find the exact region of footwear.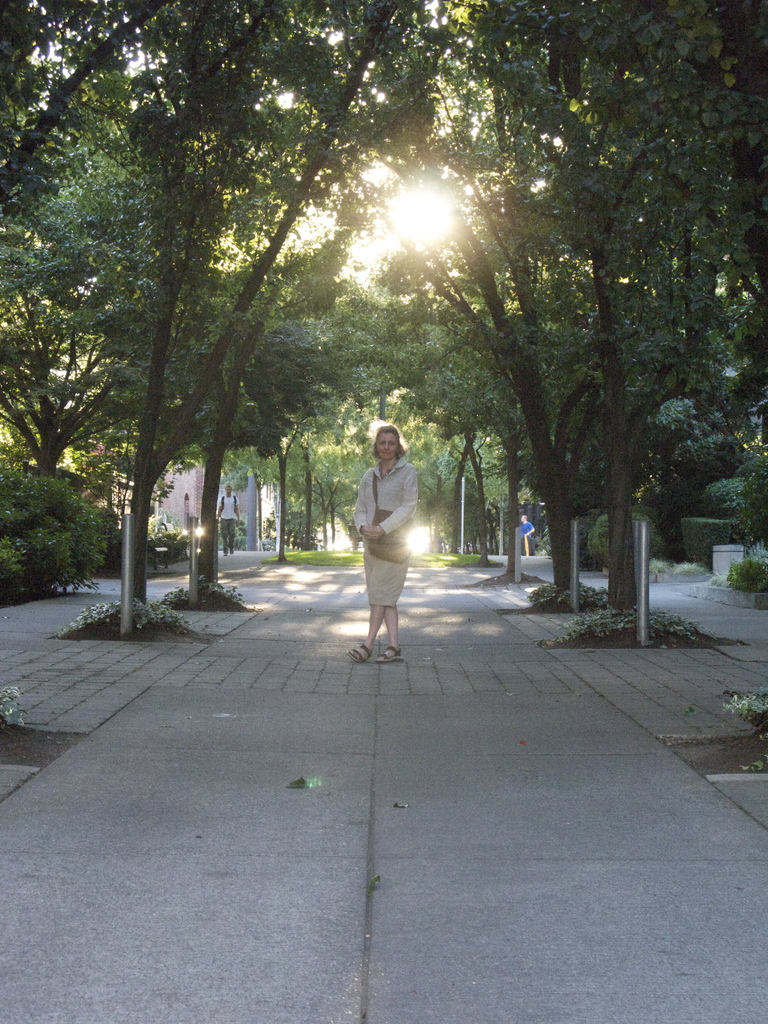
Exact region: [x1=374, y1=647, x2=406, y2=664].
